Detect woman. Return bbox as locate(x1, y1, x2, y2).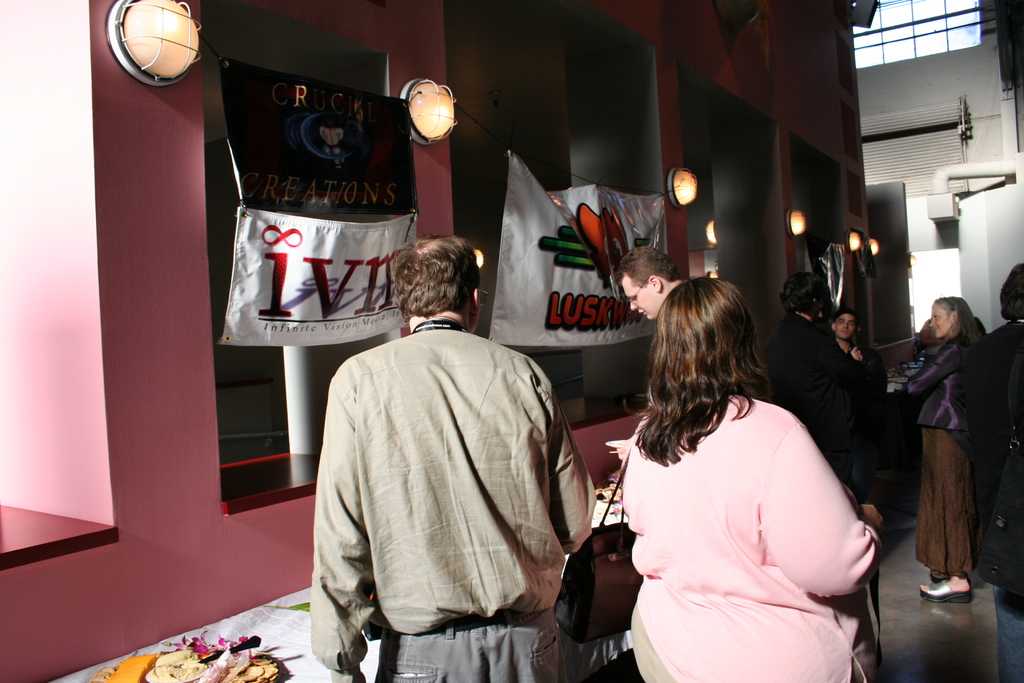
locate(897, 292, 973, 609).
